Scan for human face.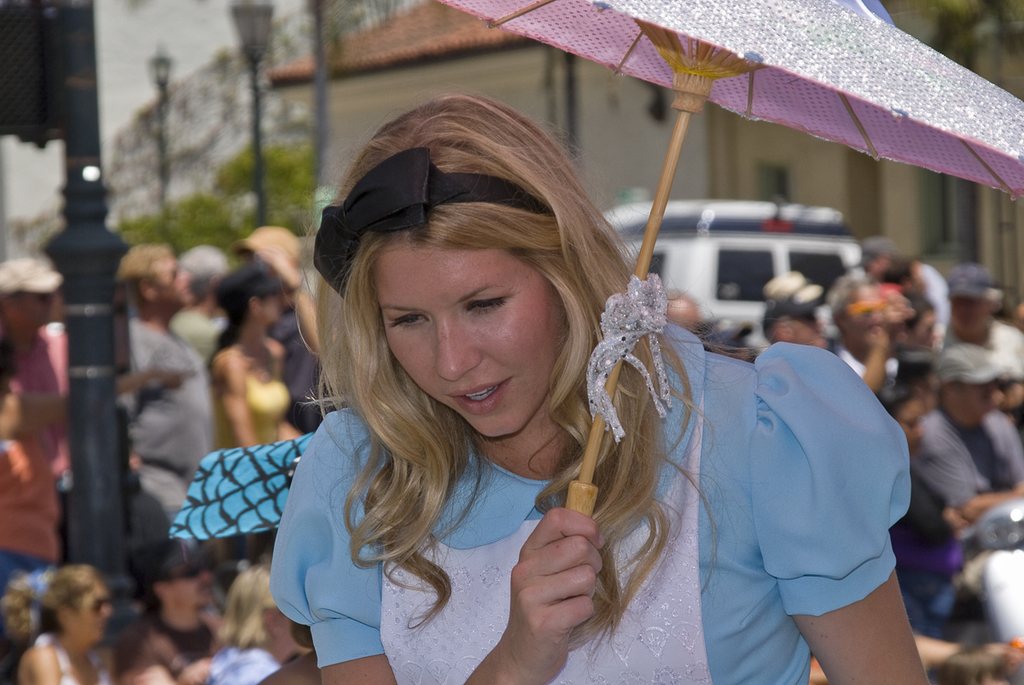
Scan result: rect(707, 332, 751, 363).
